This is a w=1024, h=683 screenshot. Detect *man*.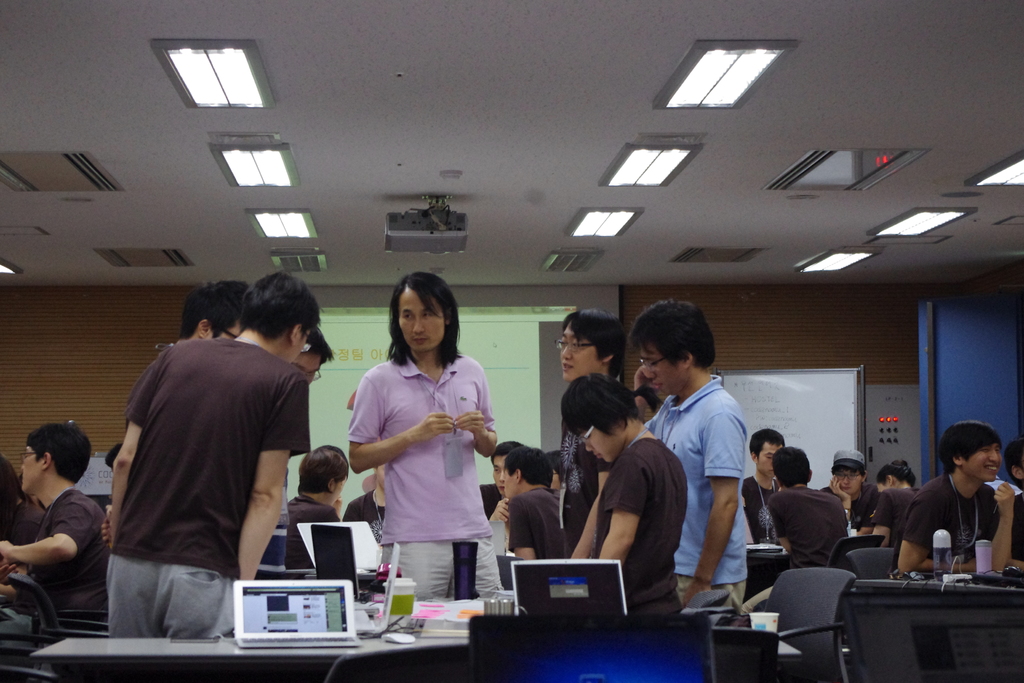
x1=766 y1=447 x2=850 y2=567.
